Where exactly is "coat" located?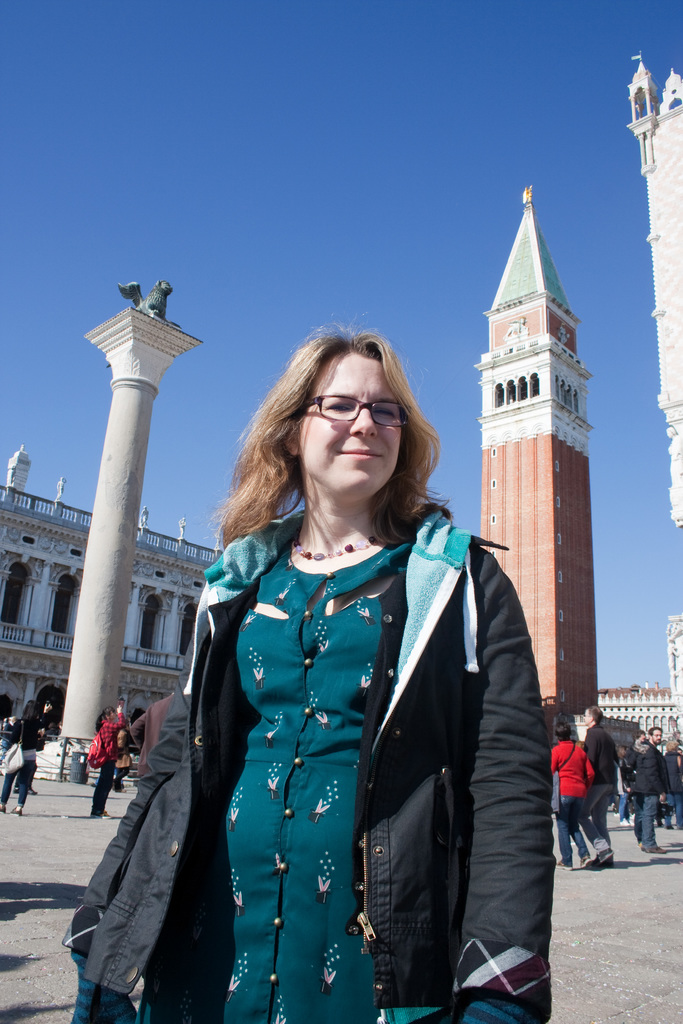
Its bounding box is (left=582, top=726, right=618, bottom=787).
